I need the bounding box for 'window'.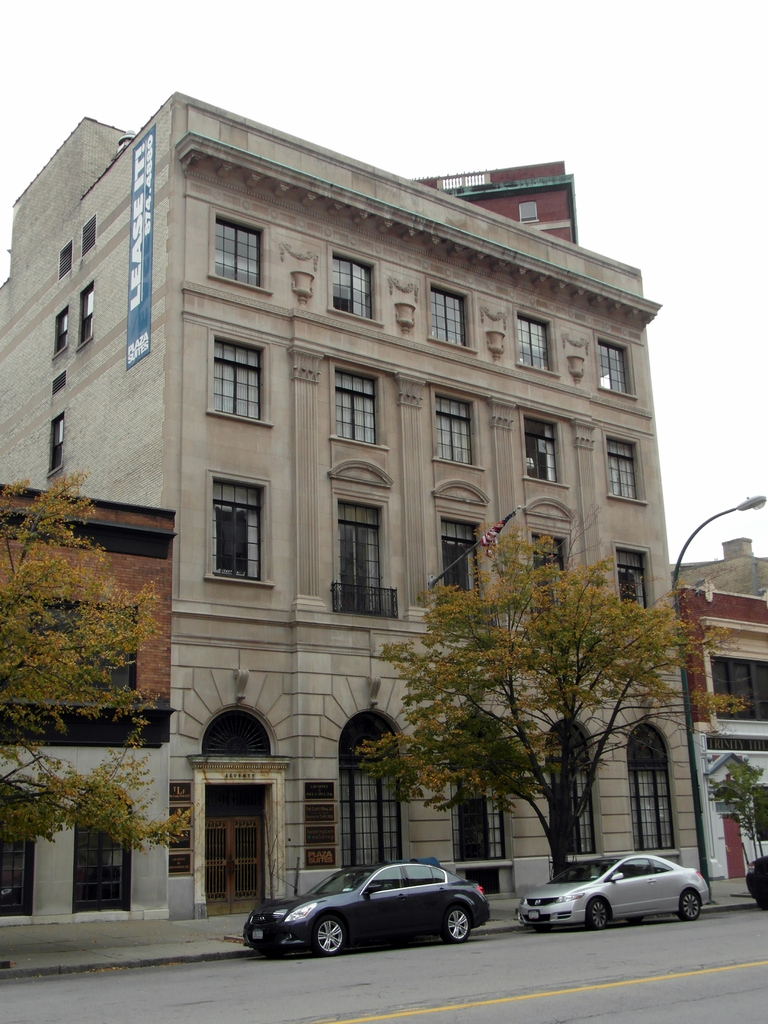
Here it is: x1=435, y1=383, x2=480, y2=474.
